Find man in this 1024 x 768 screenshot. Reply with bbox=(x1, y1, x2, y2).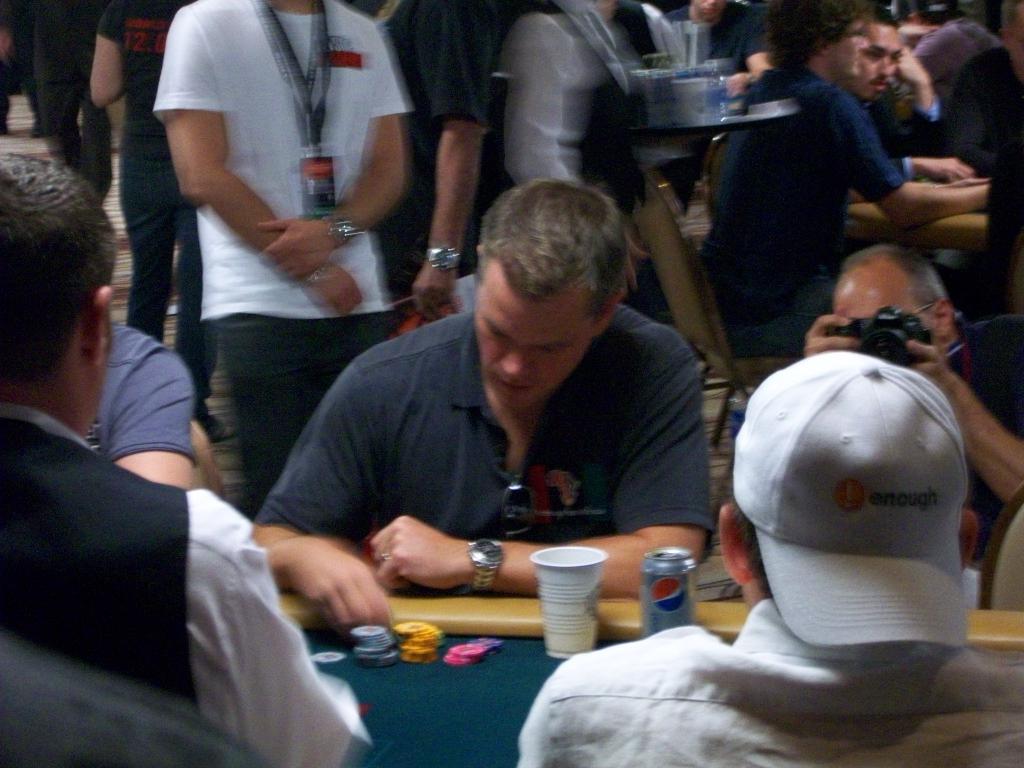
bbox=(846, 8, 972, 179).
